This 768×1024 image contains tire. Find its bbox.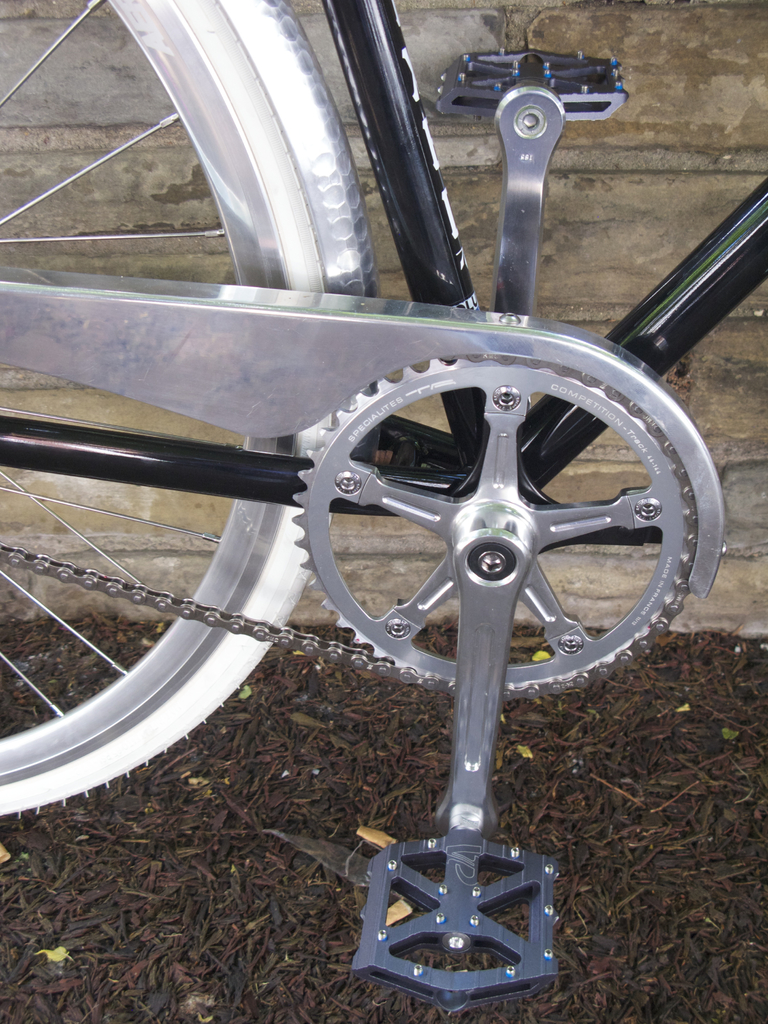
left=0, top=0, right=385, bottom=830.
